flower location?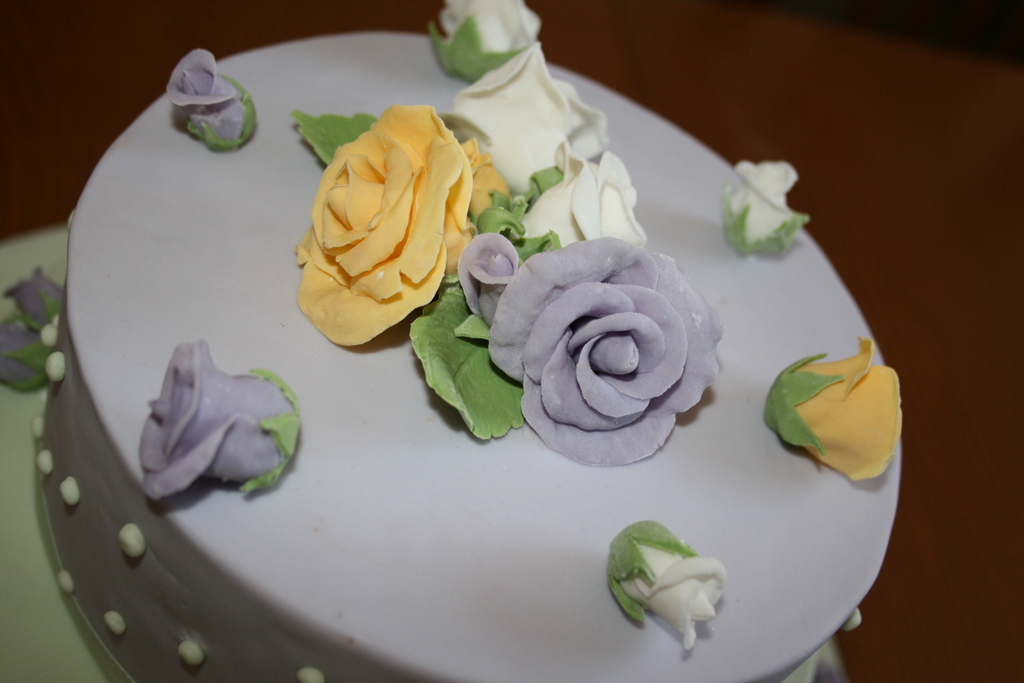
2 268 65 332
